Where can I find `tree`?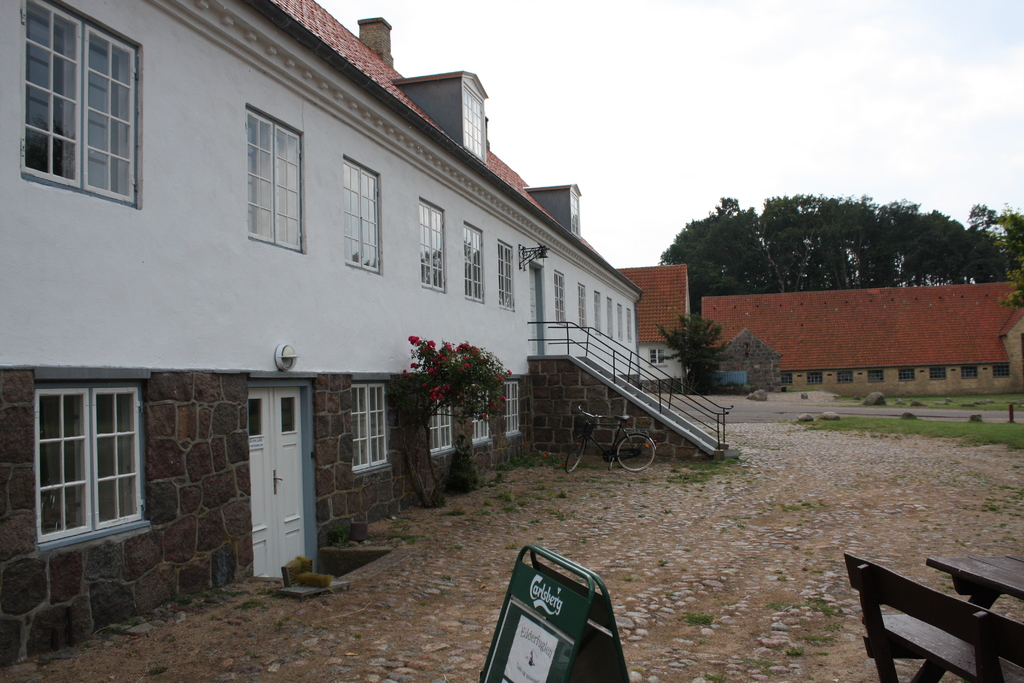
You can find it at bbox=(889, 199, 943, 285).
